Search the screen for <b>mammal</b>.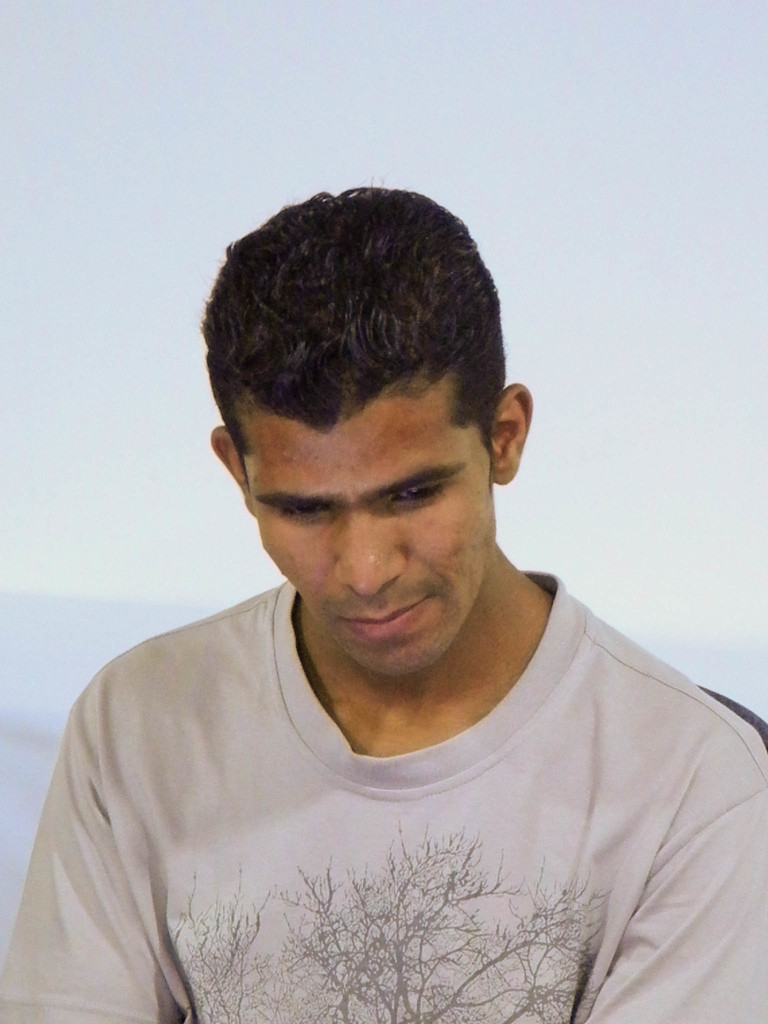
Found at region(0, 189, 767, 1023).
